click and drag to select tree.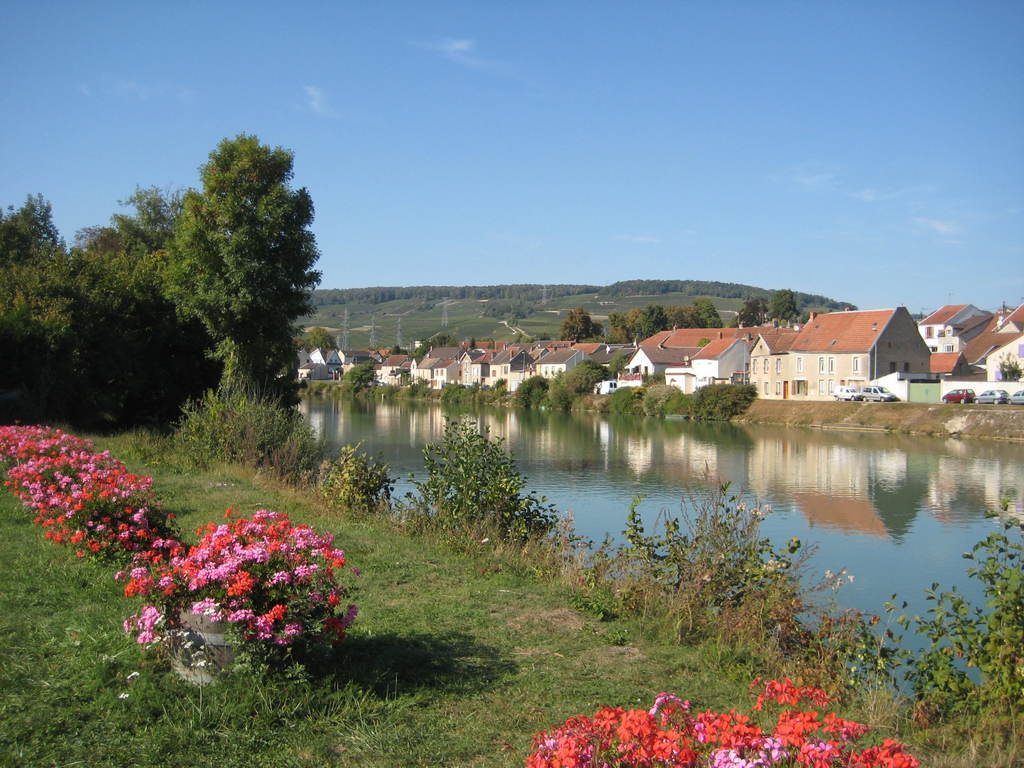
Selection: (left=763, top=286, right=803, bottom=323).
